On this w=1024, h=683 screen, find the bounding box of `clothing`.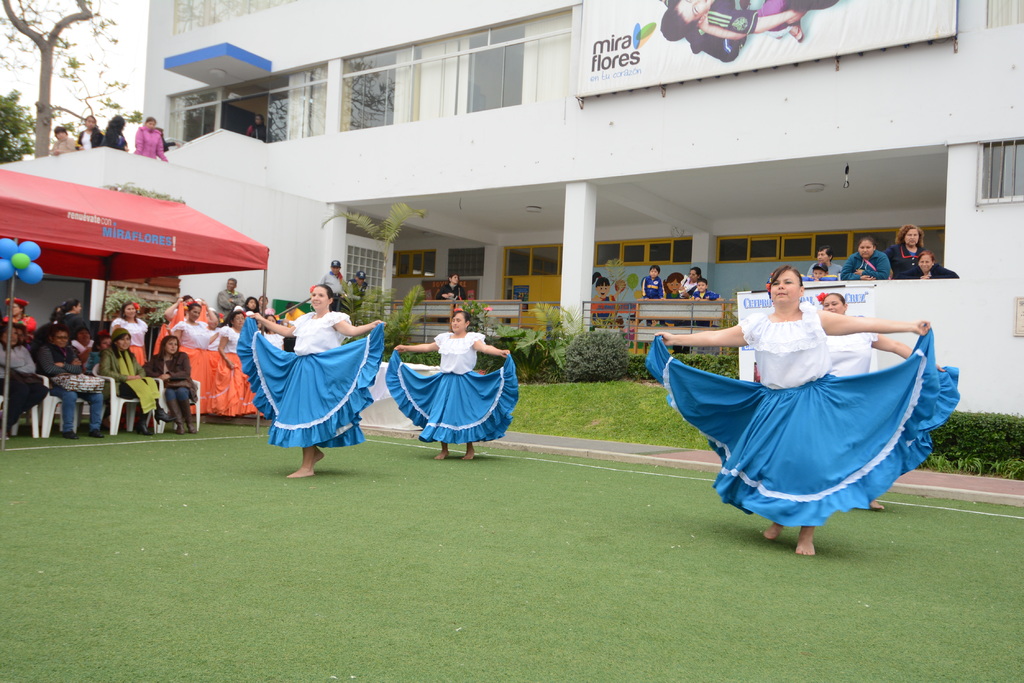
Bounding box: region(107, 125, 134, 148).
